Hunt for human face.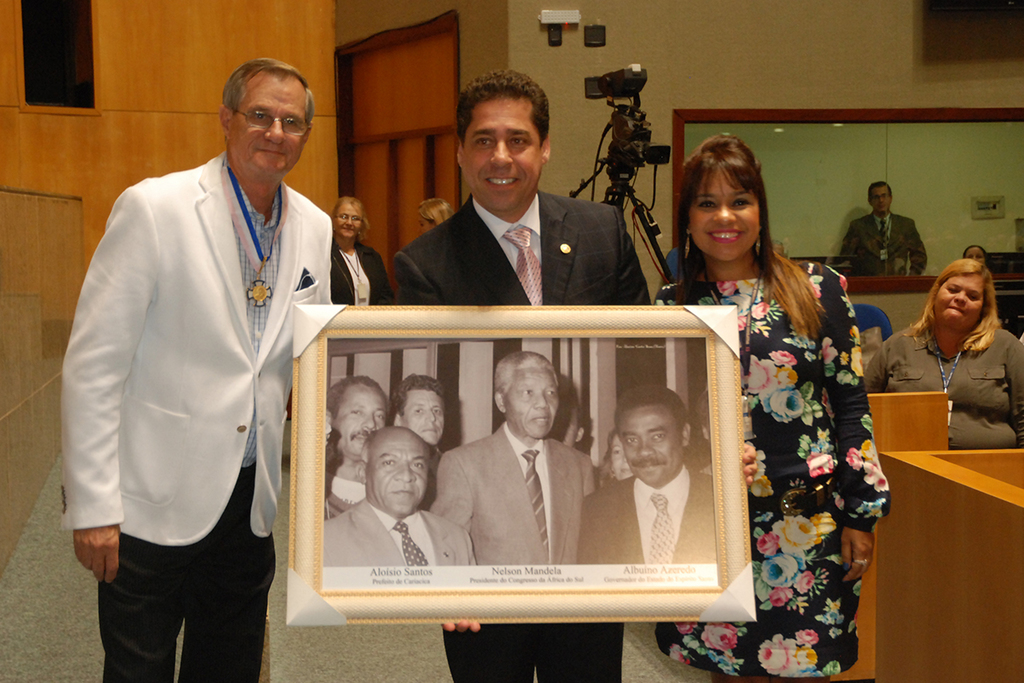
Hunted down at <region>505, 365, 561, 438</region>.
